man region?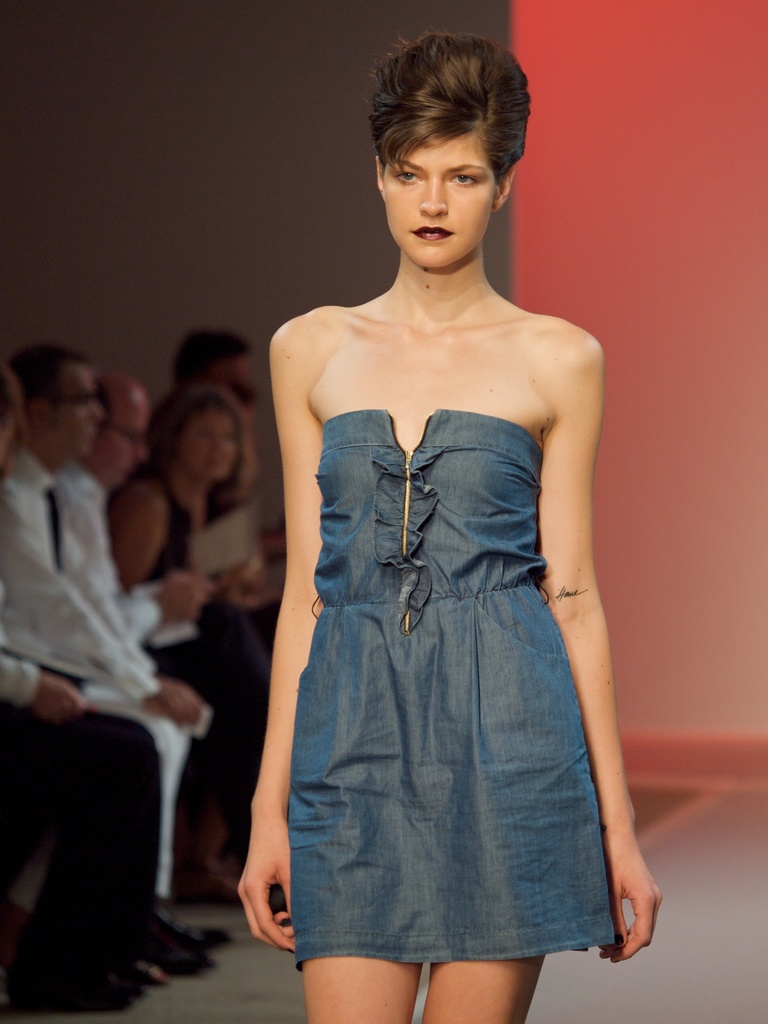
0, 344, 232, 964
